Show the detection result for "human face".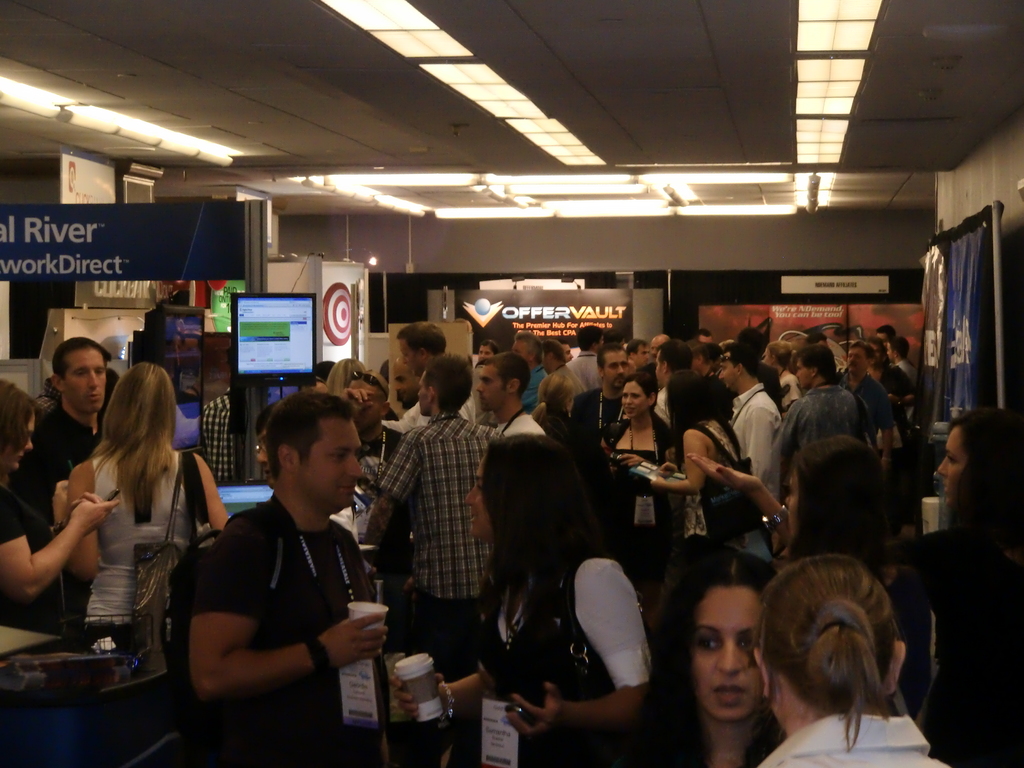
bbox=(0, 405, 42, 474).
